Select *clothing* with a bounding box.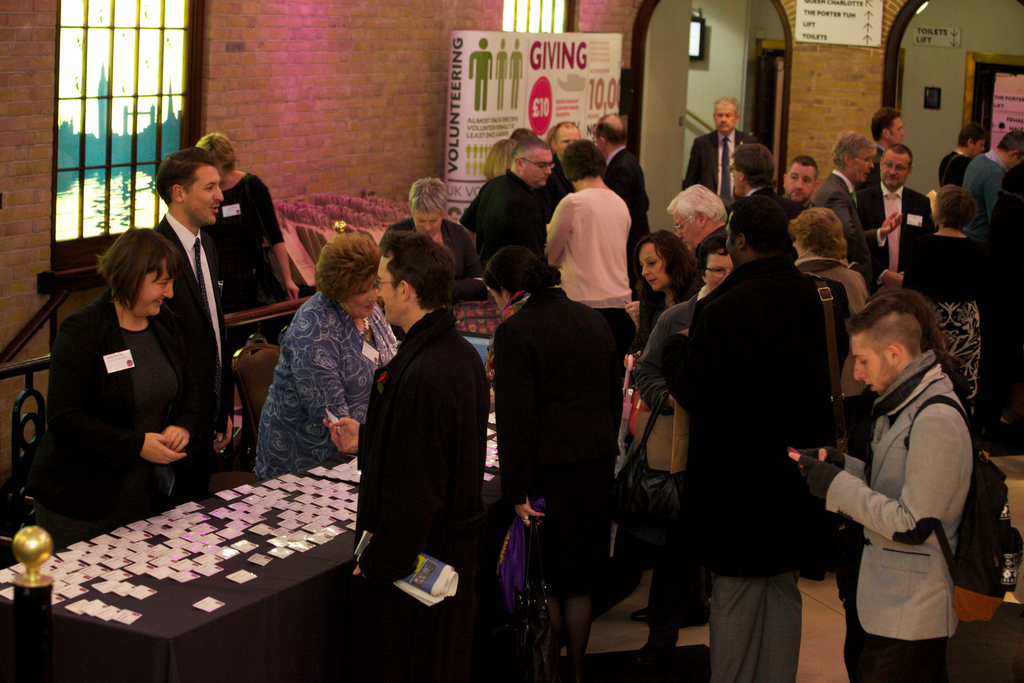
box(609, 142, 653, 240).
